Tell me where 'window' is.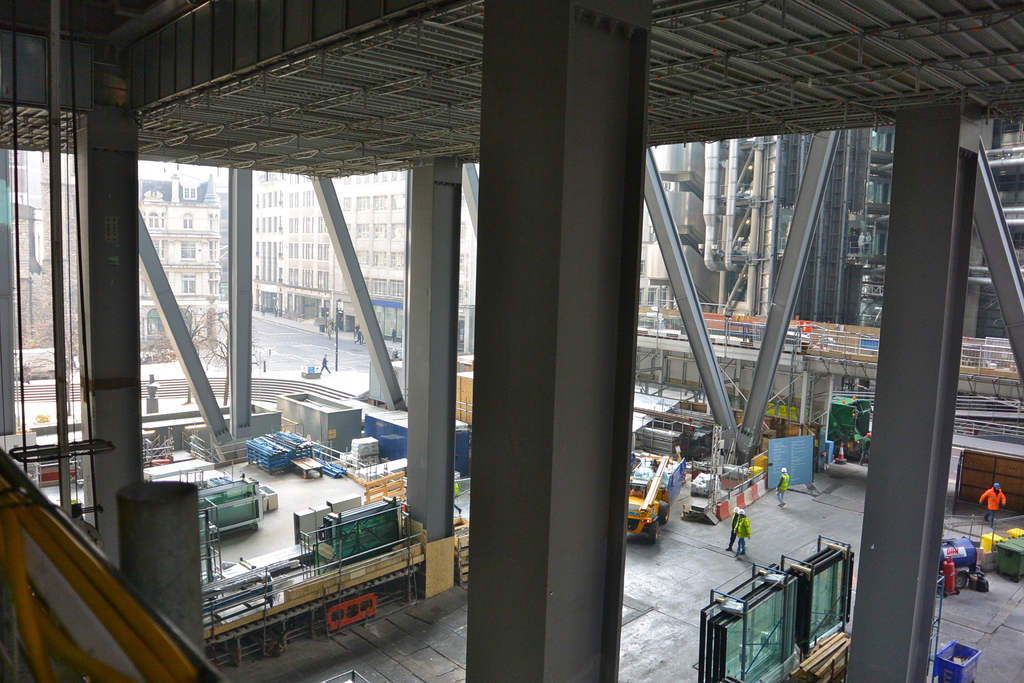
'window' is at (left=386, top=279, right=404, bottom=298).
